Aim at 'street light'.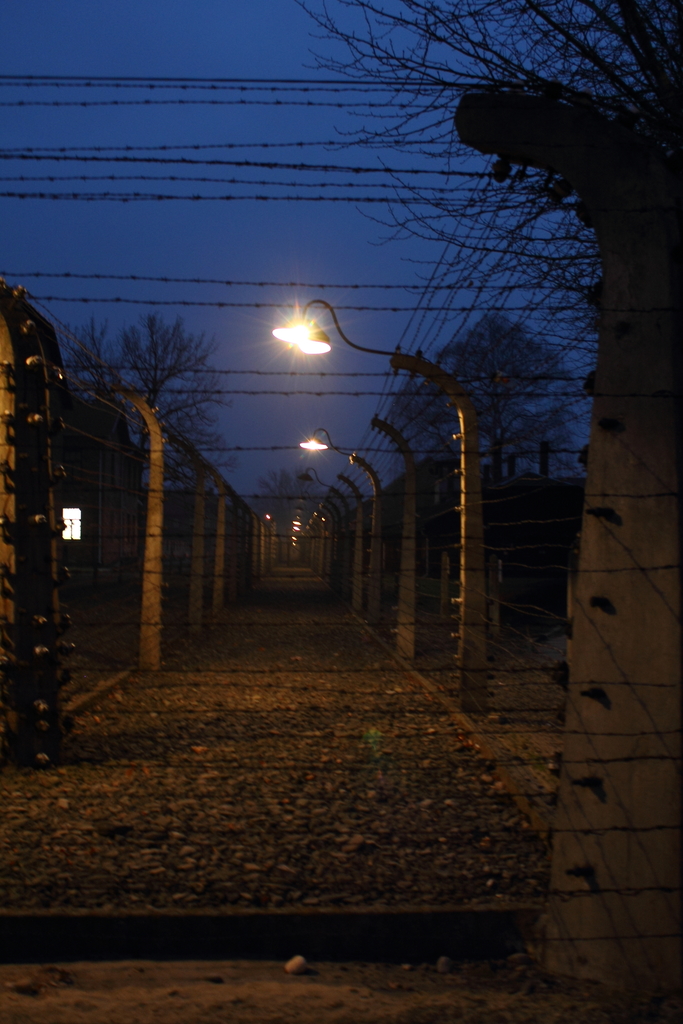
Aimed at 297, 419, 385, 620.
